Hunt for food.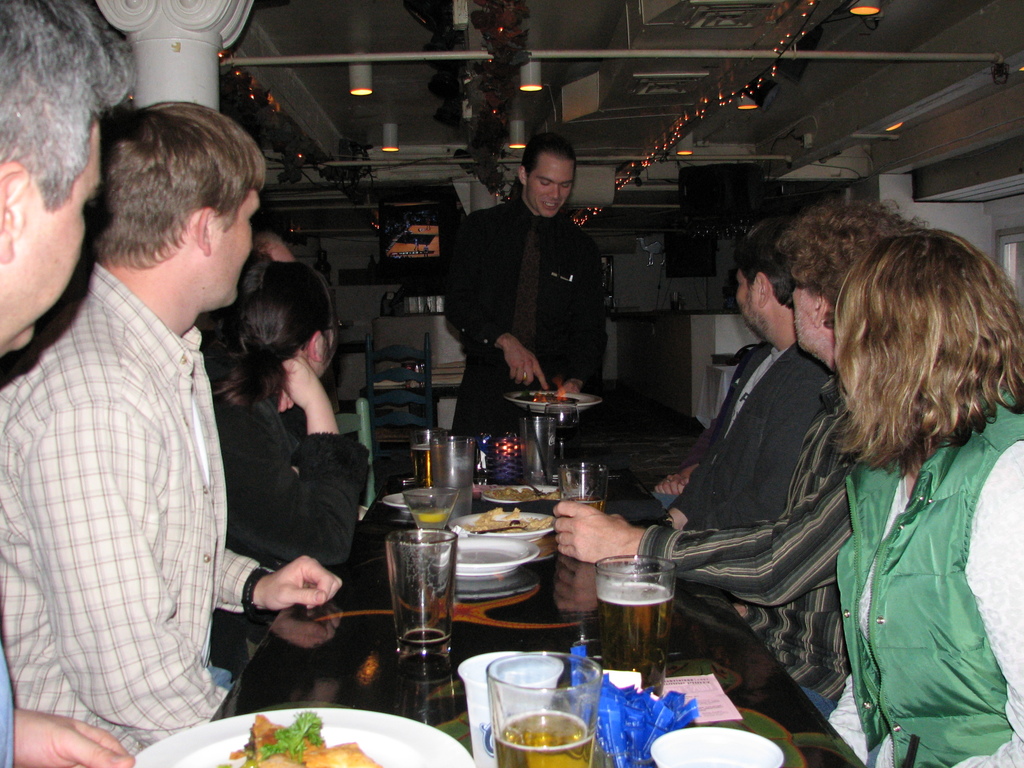
Hunted down at x1=218, y1=711, x2=381, y2=767.
